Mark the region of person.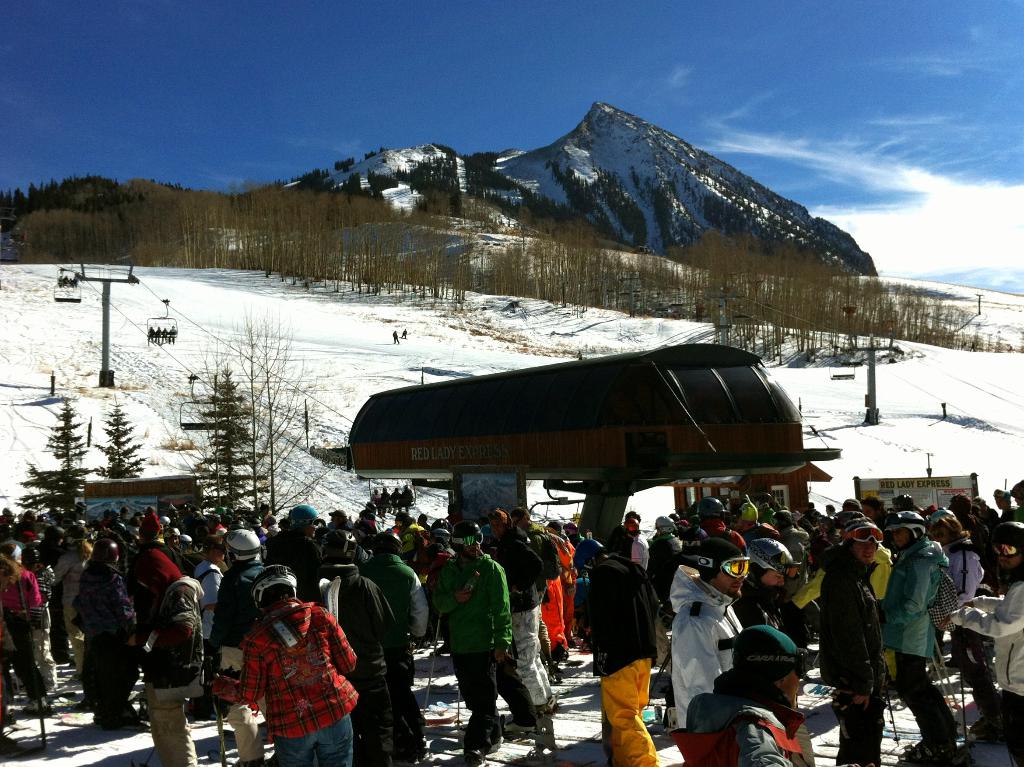
Region: crop(401, 332, 405, 337).
